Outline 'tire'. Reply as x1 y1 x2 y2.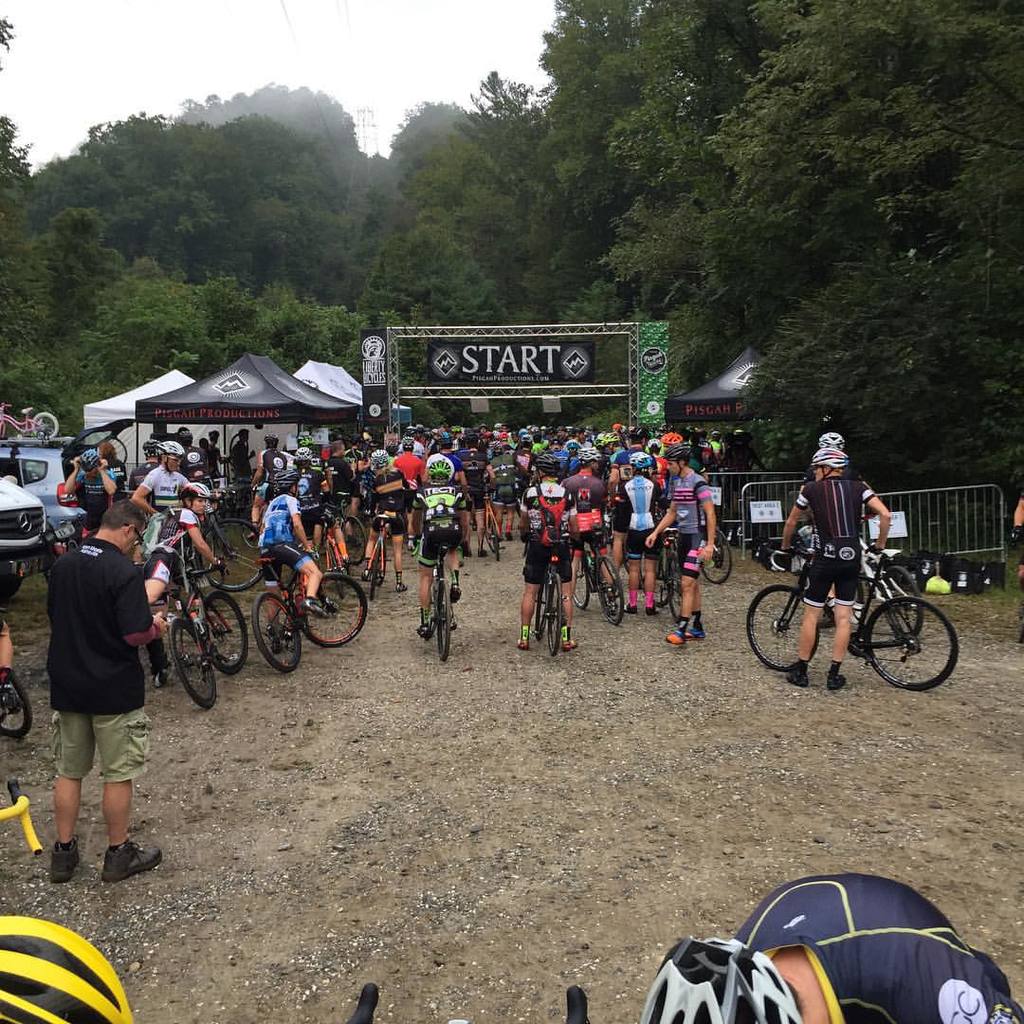
420 567 439 634.
